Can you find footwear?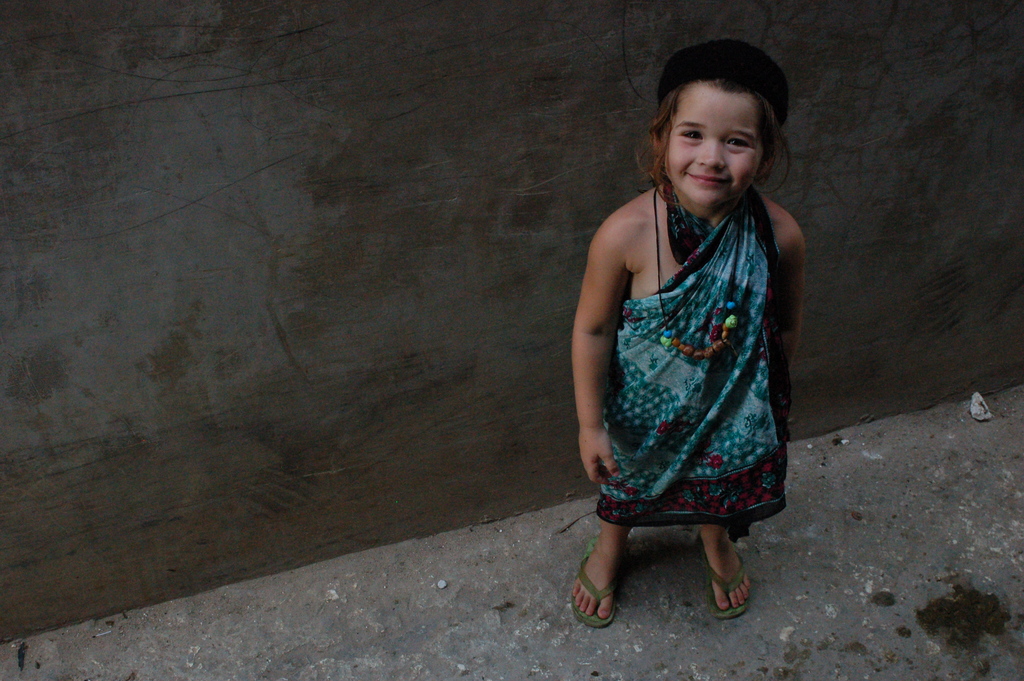
Yes, bounding box: bbox(703, 544, 753, 630).
